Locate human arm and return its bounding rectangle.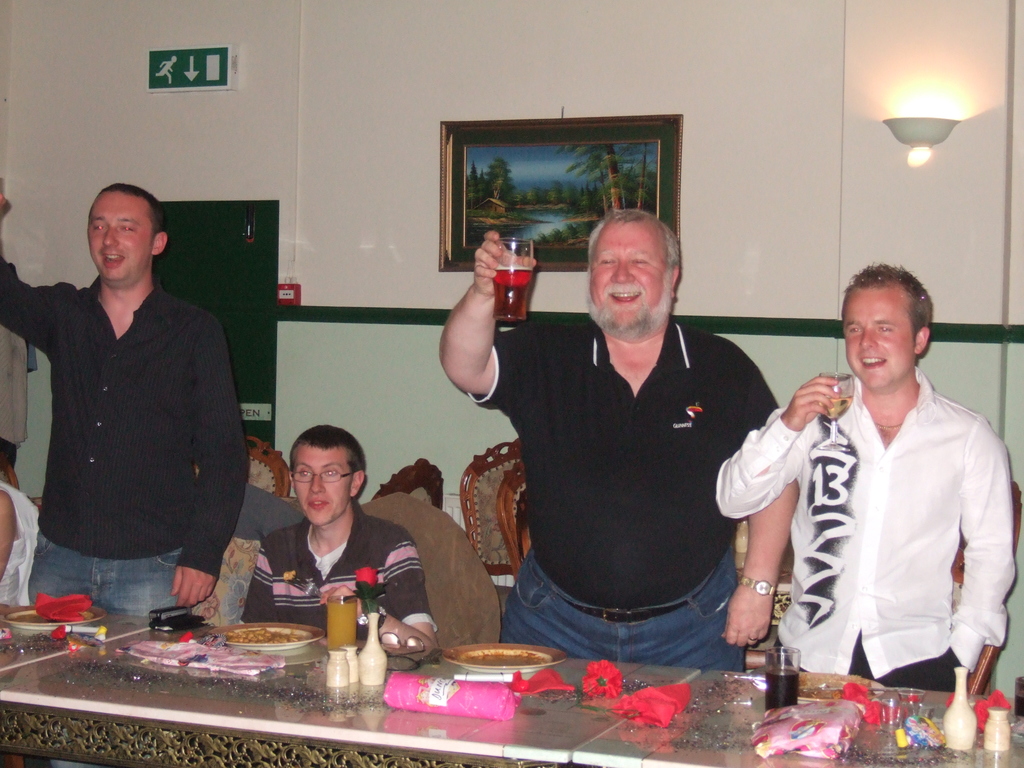
<box>945,418,1019,677</box>.
